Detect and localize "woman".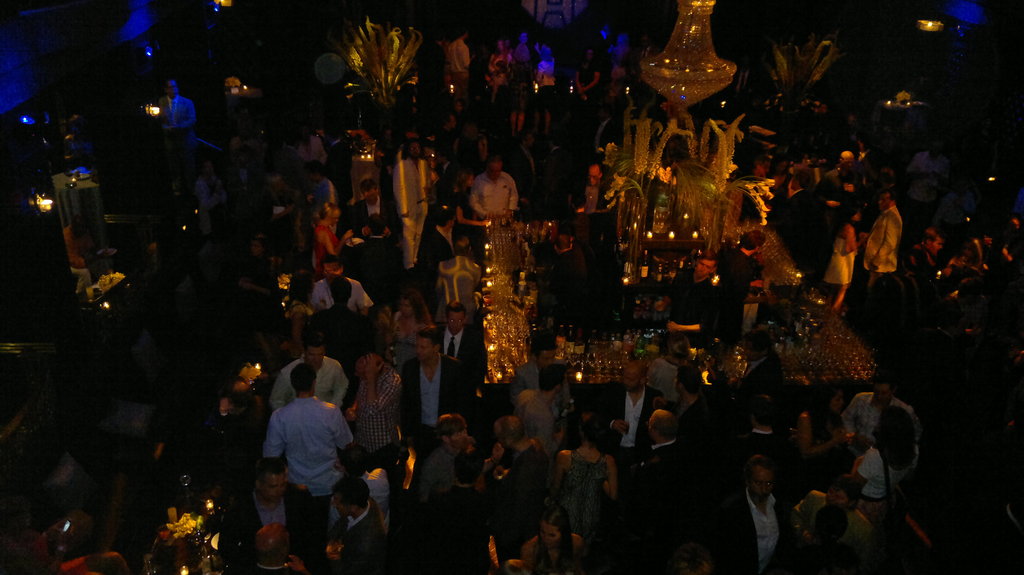
Localized at 309,160,342,204.
